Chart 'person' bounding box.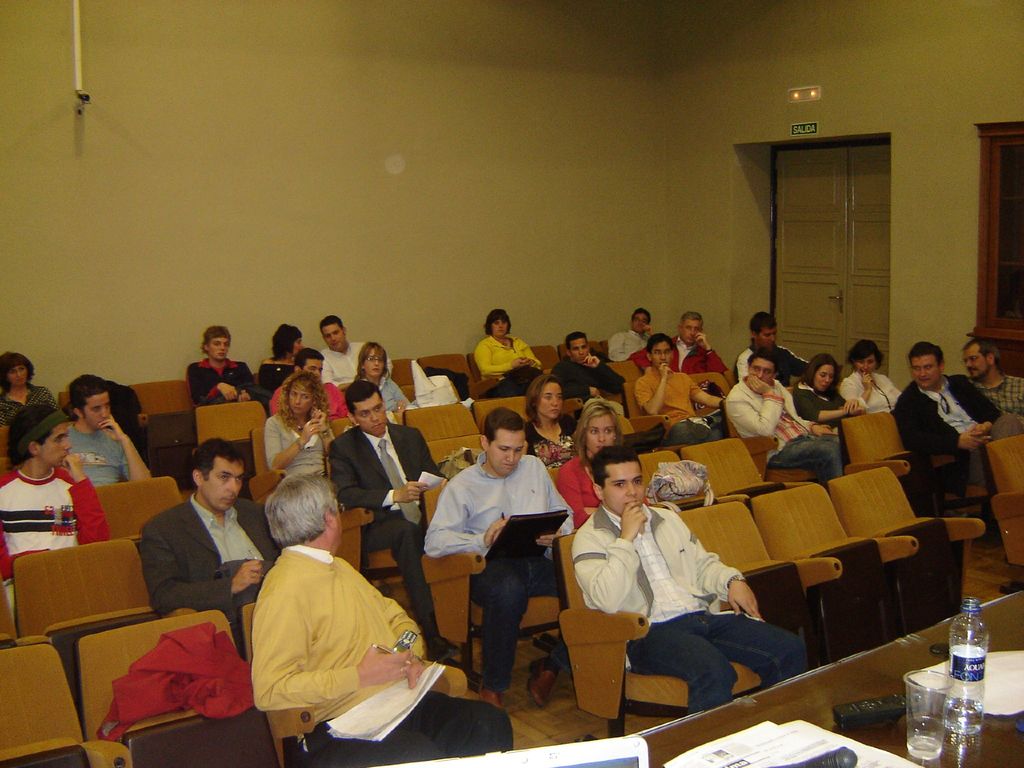
Charted: x1=418, y1=403, x2=577, y2=701.
